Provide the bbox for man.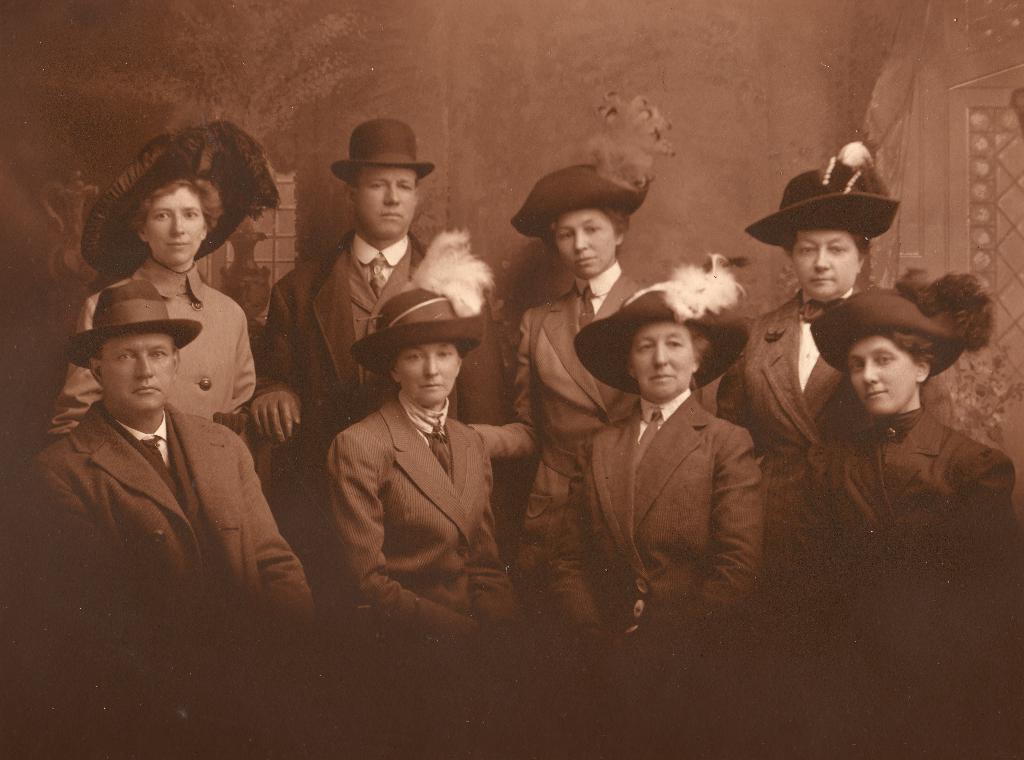
detection(20, 273, 313, 615).
